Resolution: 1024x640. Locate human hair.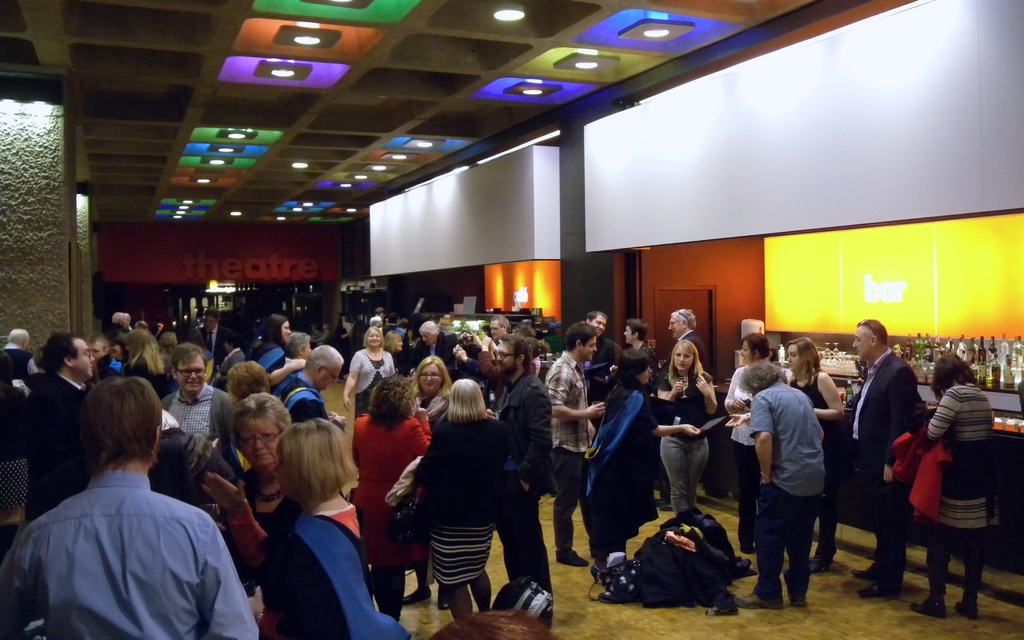
locate(563, 322, 596, 354).
